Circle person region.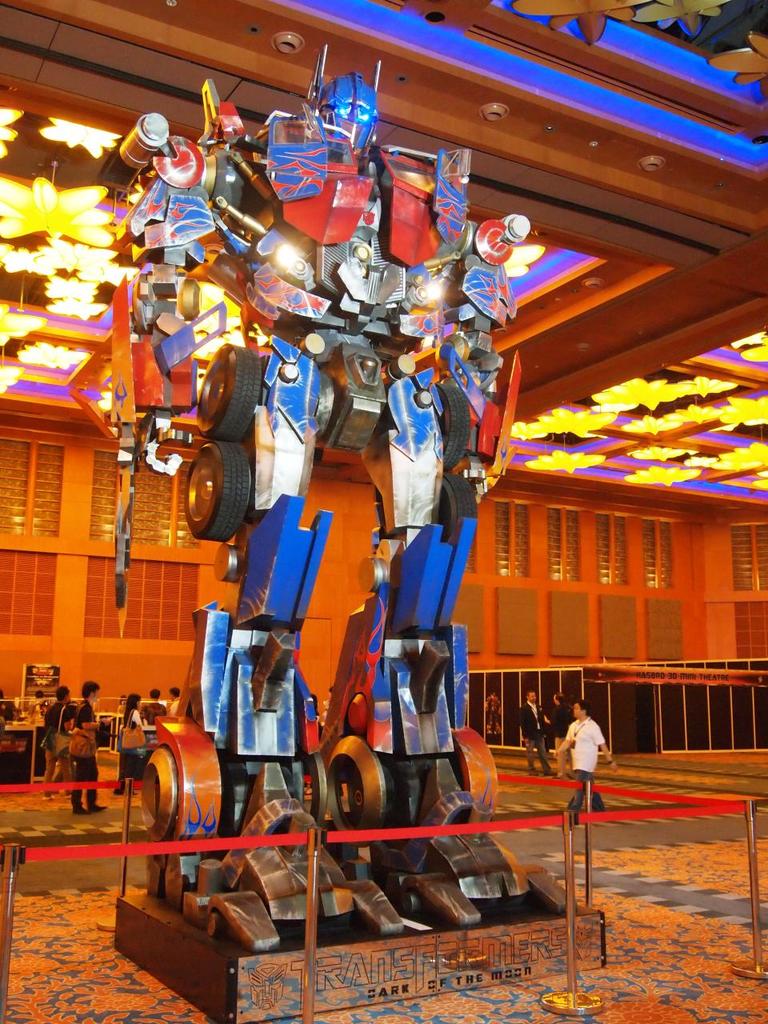
Region: bbox=(45, 688, 75, 795).
